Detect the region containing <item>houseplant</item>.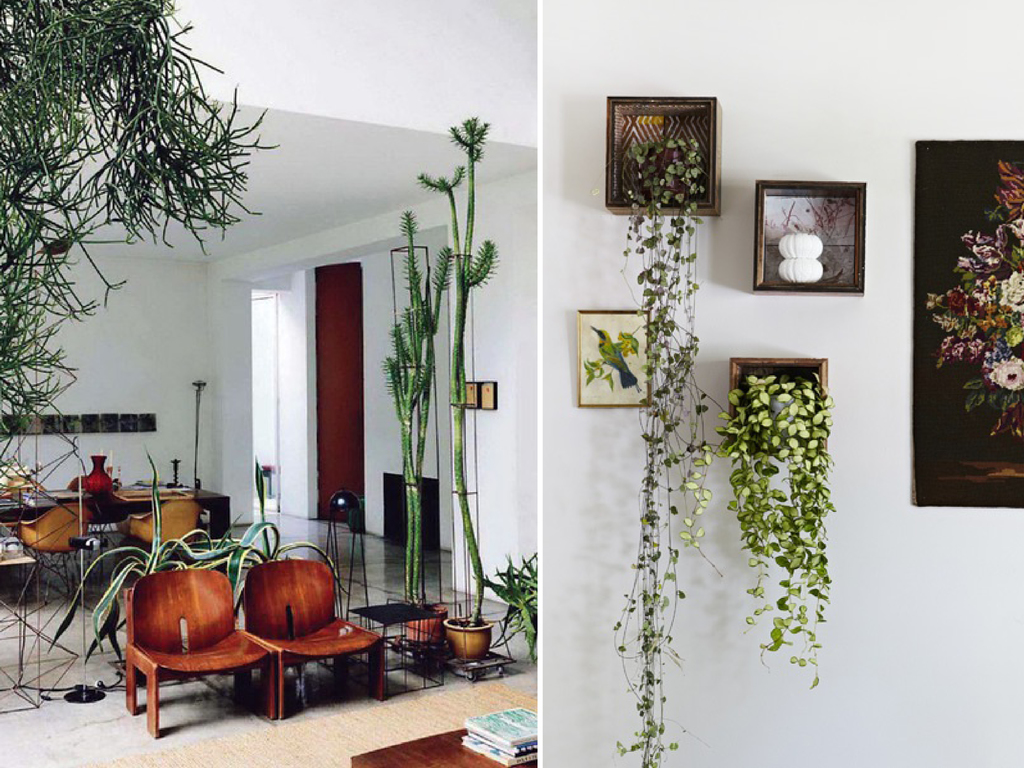
<region>379, 208, 454, 641</region>.
